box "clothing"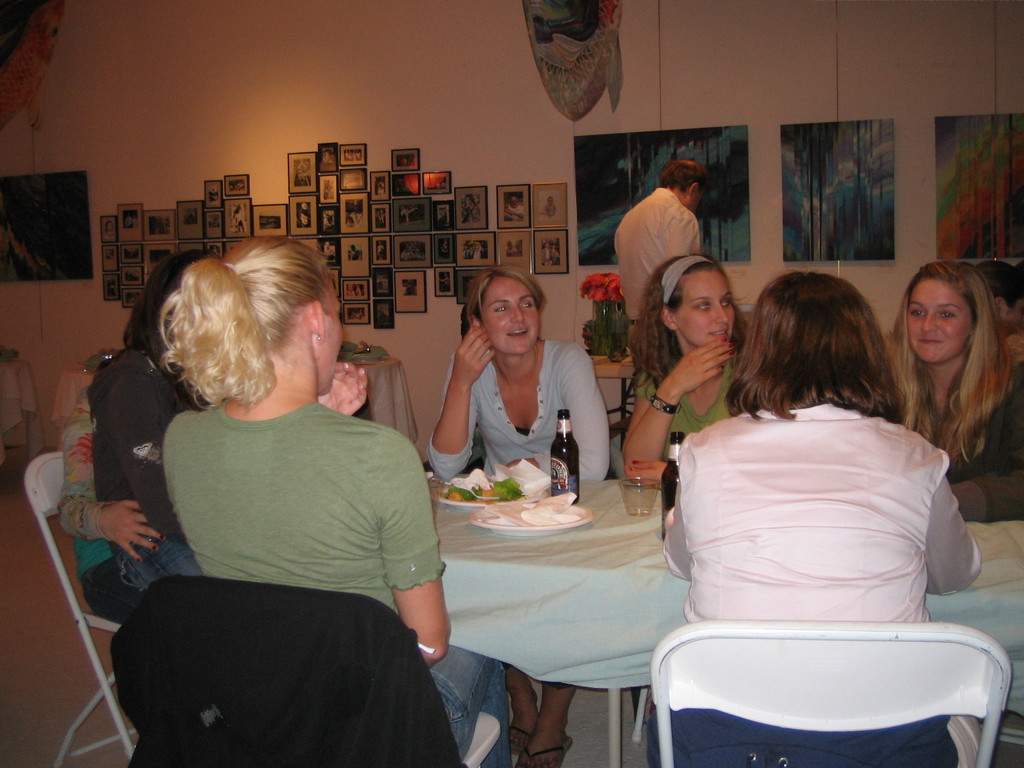
<bbox>541, 246, 551, 263</bbox>
